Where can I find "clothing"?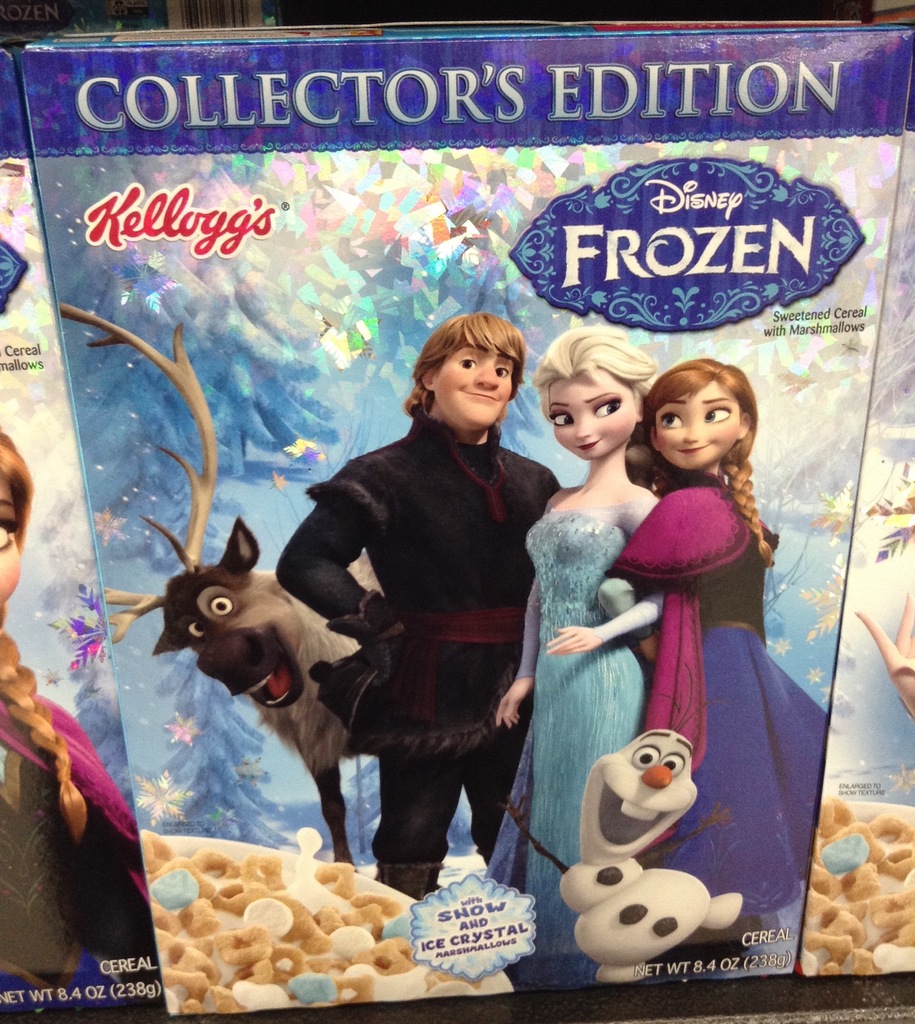
You can find it at box=[313, 399, 560, 904].
